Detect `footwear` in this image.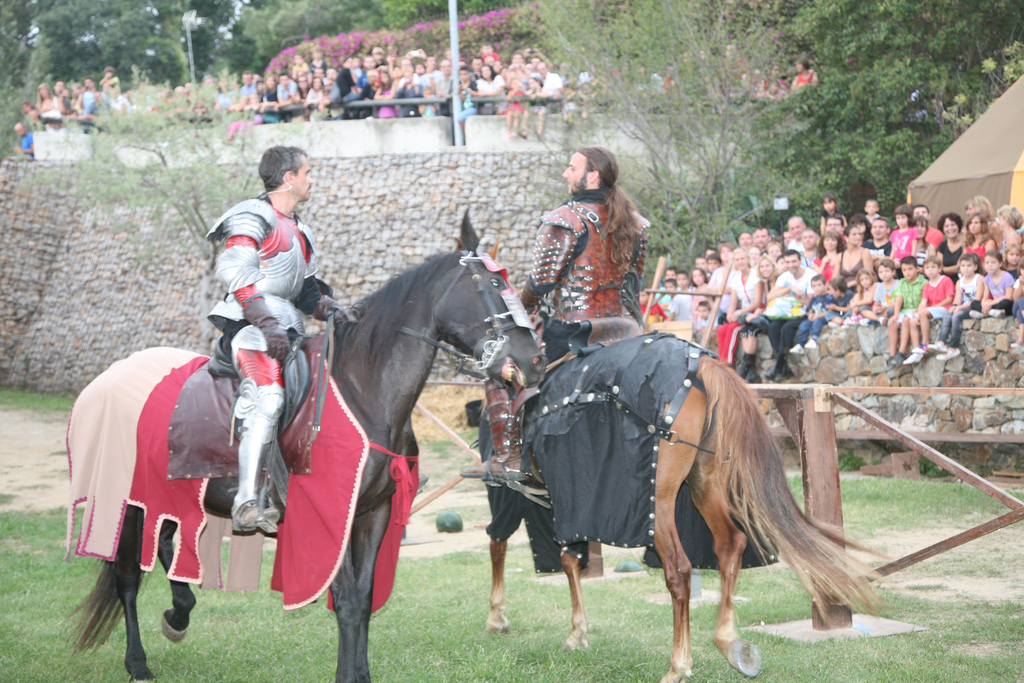
Detection: bbox(1008, 336, 1023, 350).
